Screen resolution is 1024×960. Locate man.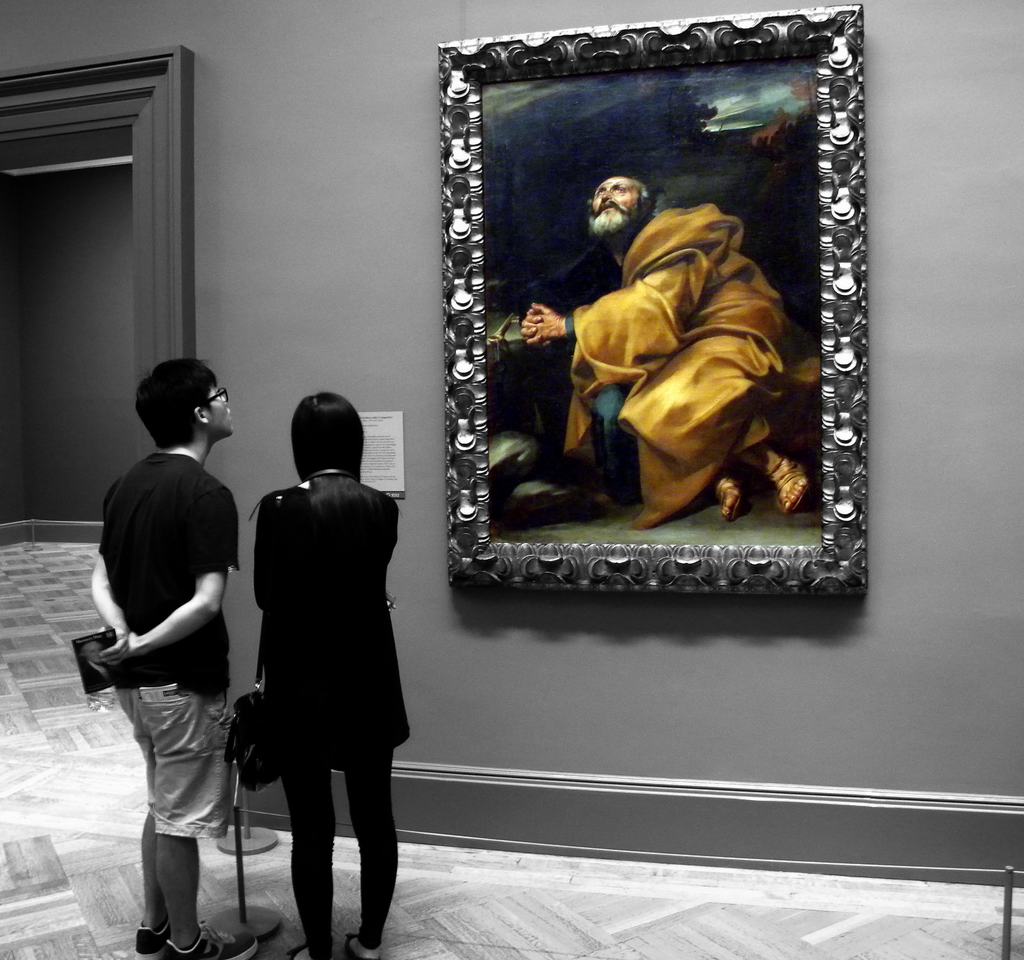
detection(75, 345, 254, 959).
